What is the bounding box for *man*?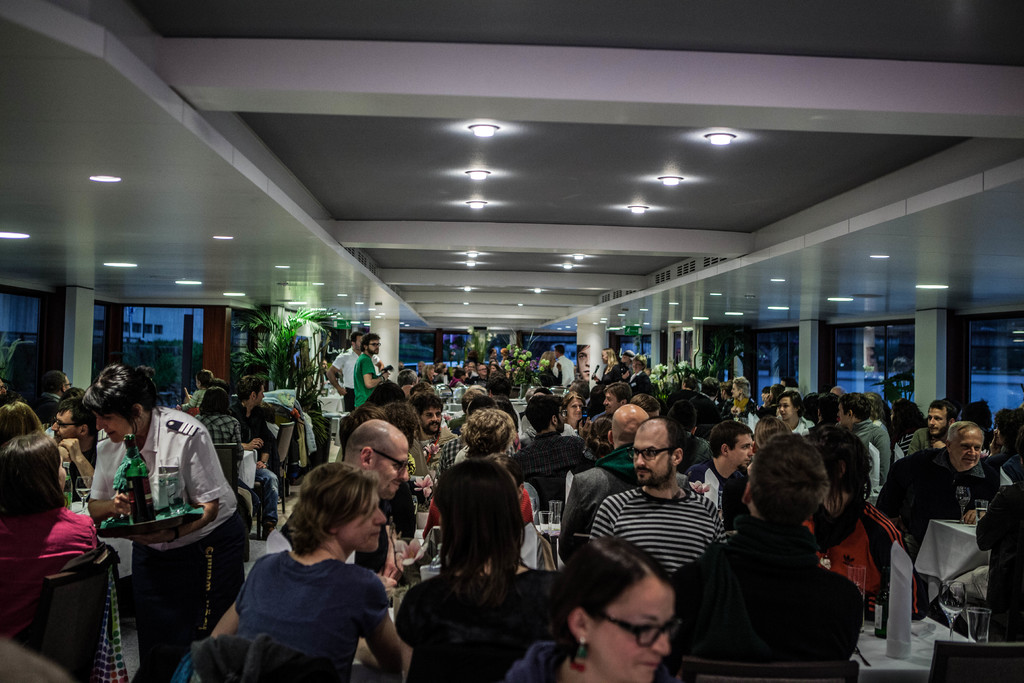
(left=326, top=327, right=386, bottom=416).
